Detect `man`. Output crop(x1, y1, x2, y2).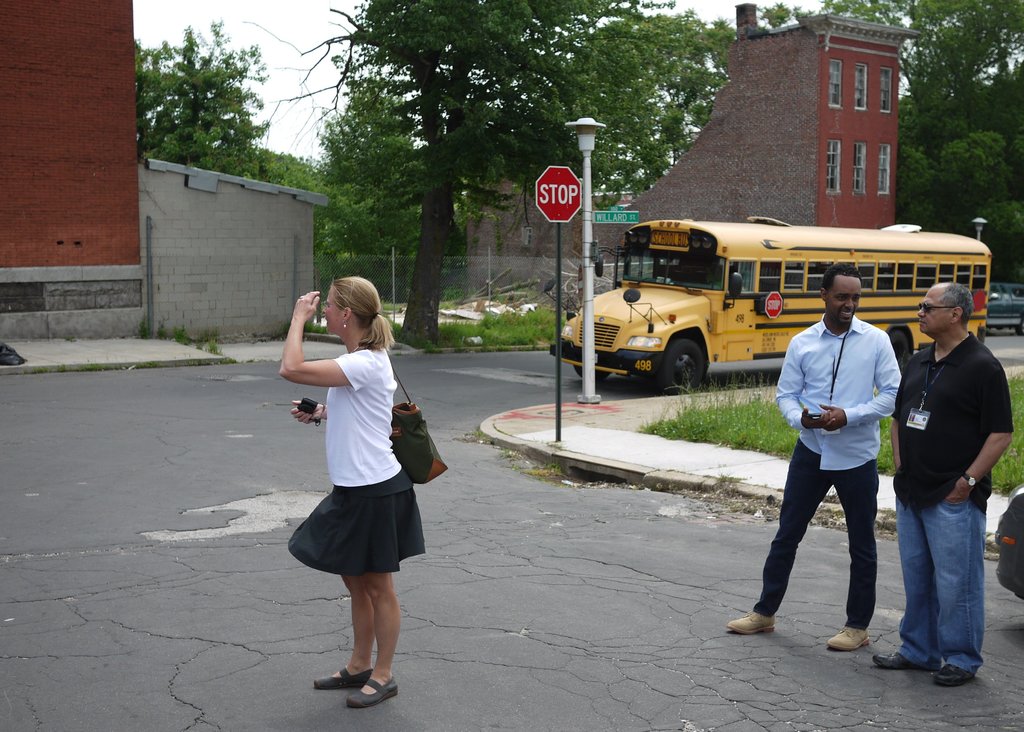
crop(873, 281, 1012, 687).
